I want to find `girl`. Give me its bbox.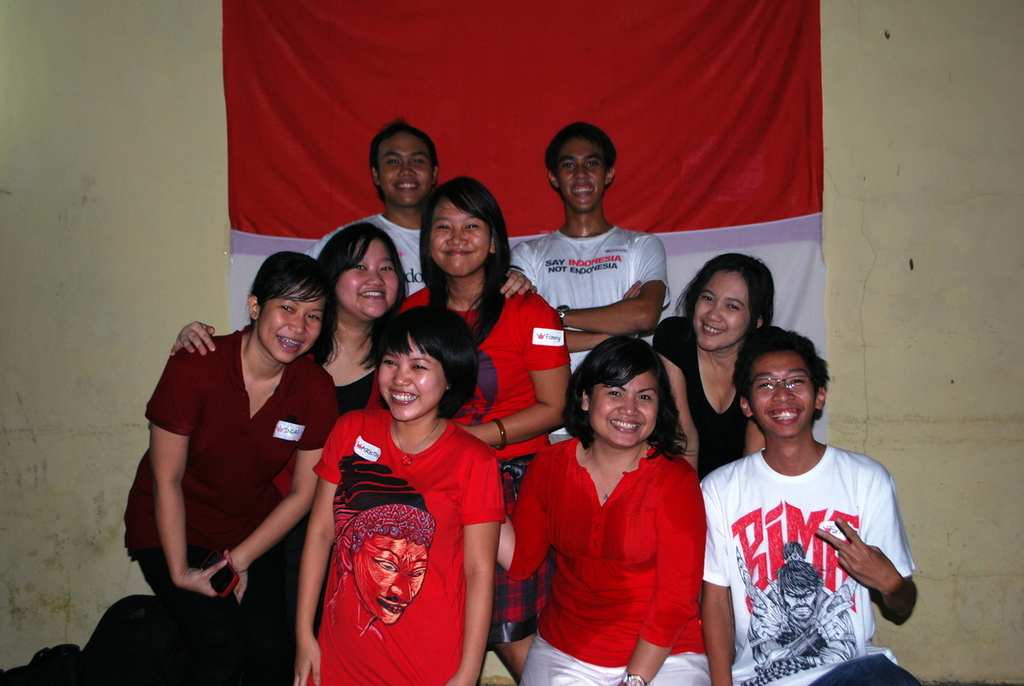
<region>652, 252, 772, 483</region>.
